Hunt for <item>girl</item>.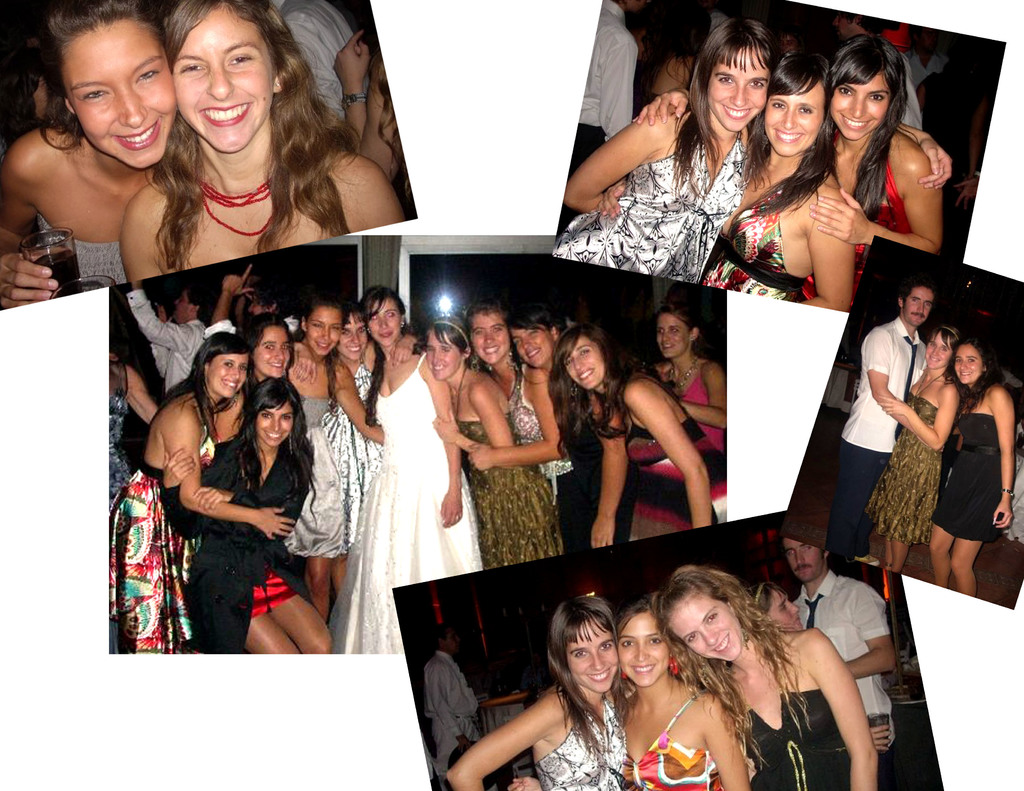
Hunted down at locate(0, 0, 175, 308).
